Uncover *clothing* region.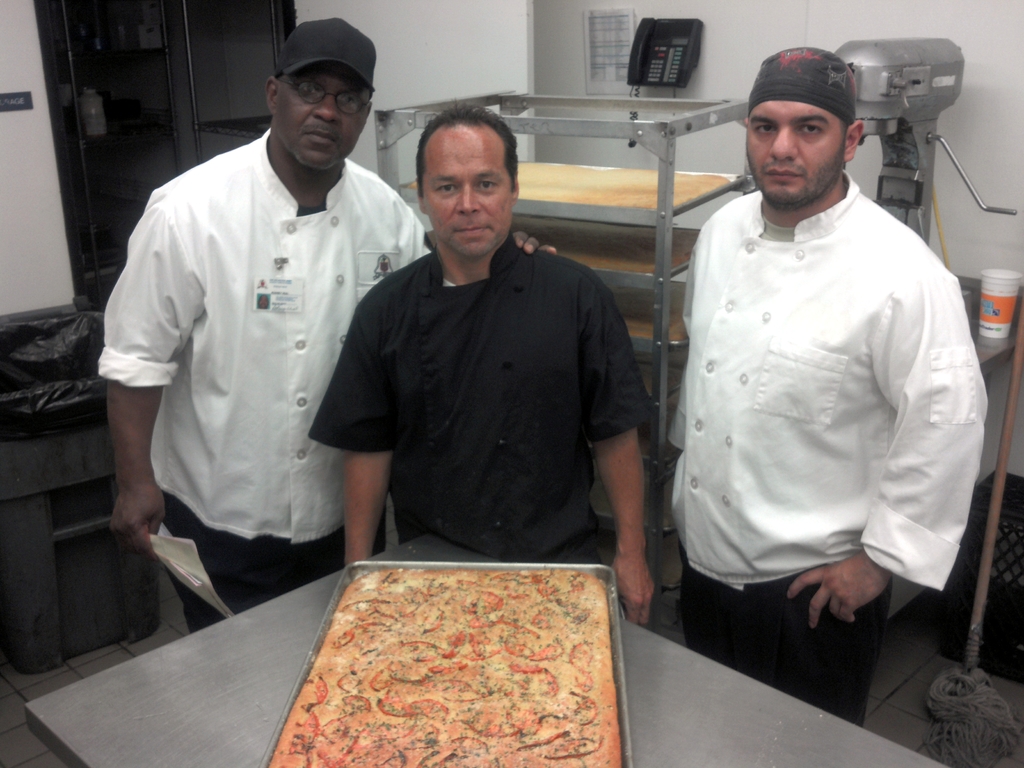
Uncovered: (699,560,879,732).
